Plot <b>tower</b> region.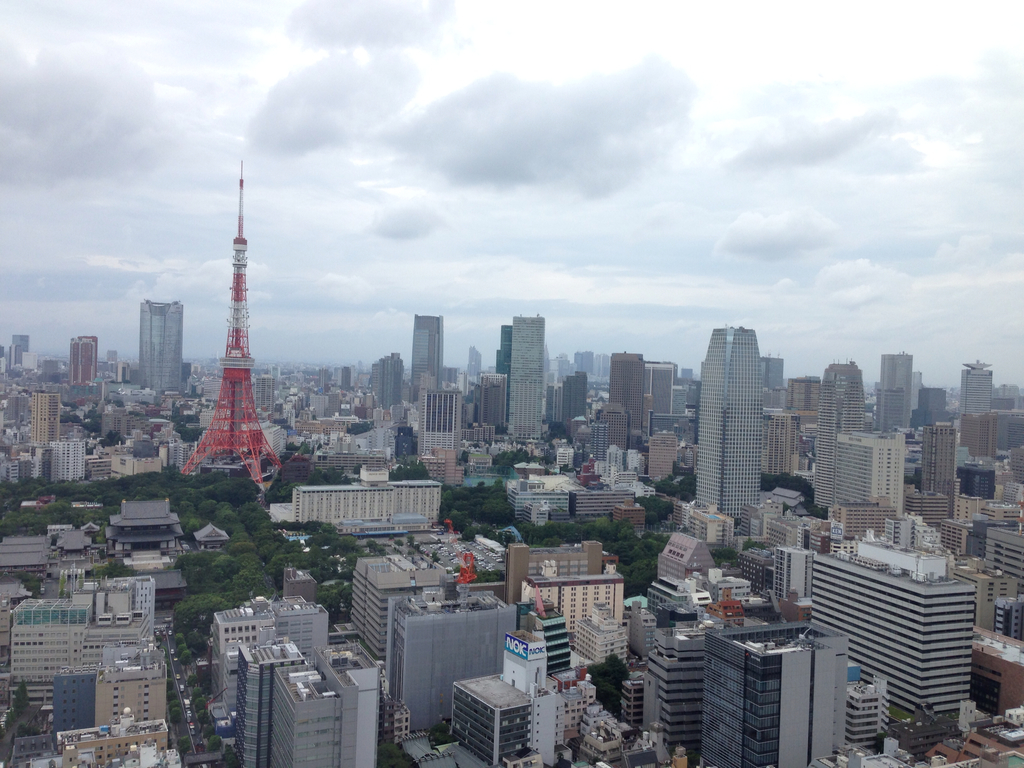
Plotted at <region>973, 363, 1004, 447</region>.
